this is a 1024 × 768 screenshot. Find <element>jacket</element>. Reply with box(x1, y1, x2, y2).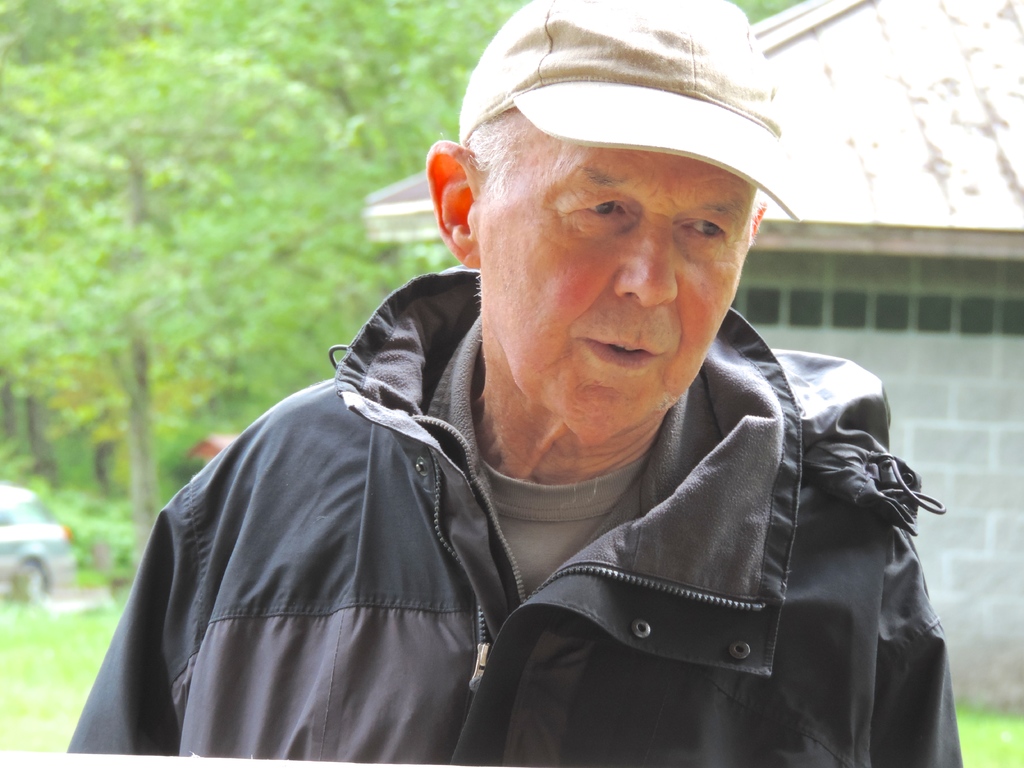
box(94, 143, 975, 767).
